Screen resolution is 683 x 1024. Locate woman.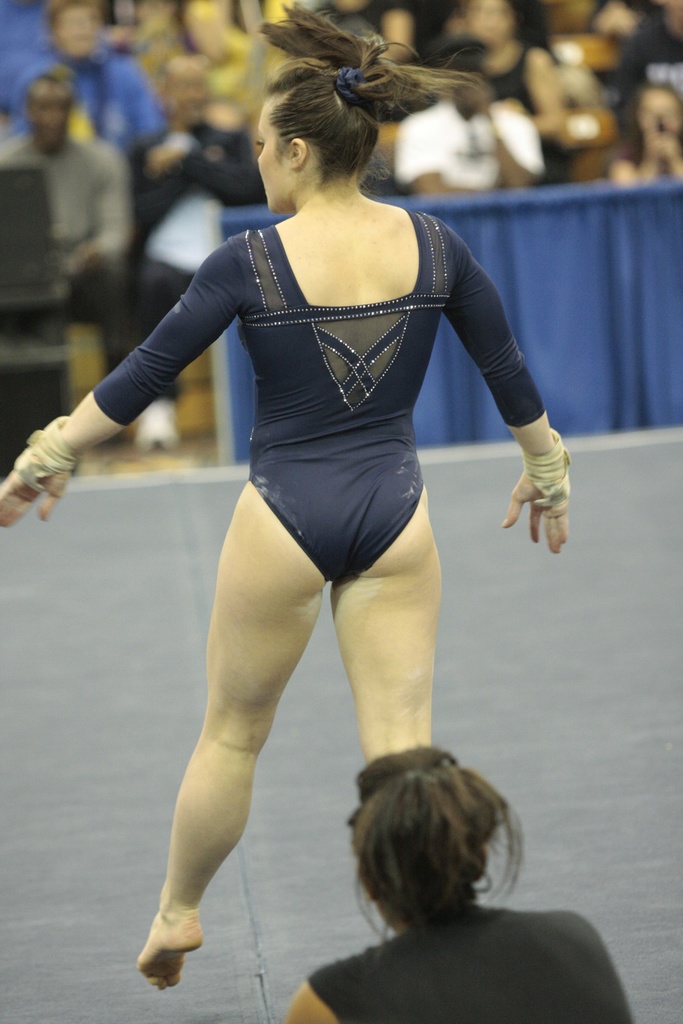
286, 733, 649, 1023.
